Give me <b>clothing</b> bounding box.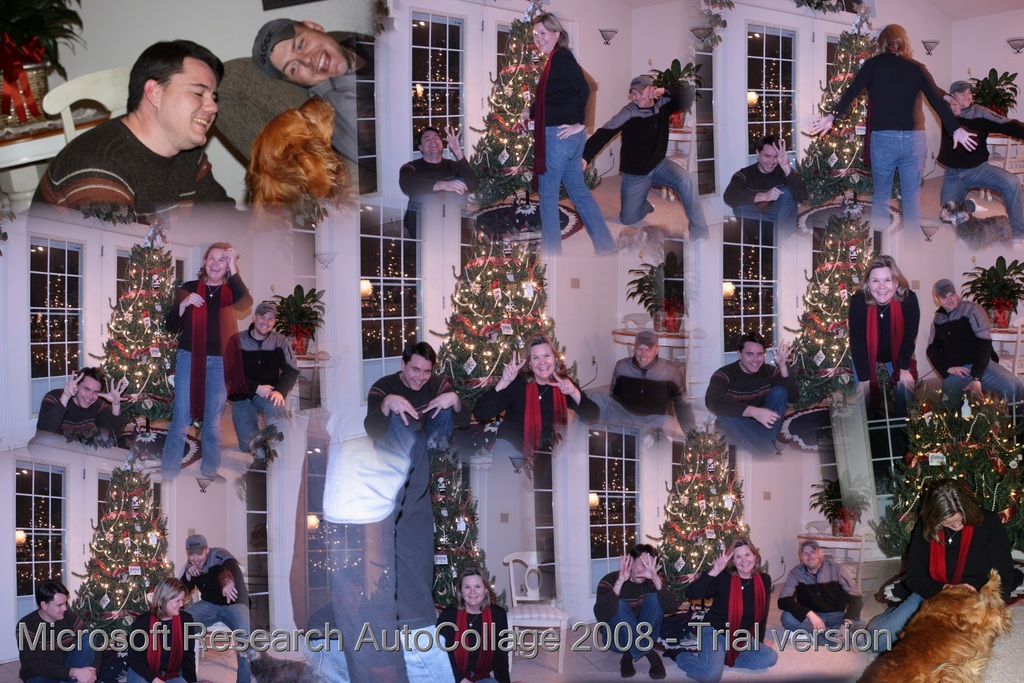
(124, 613, 203, 682).
